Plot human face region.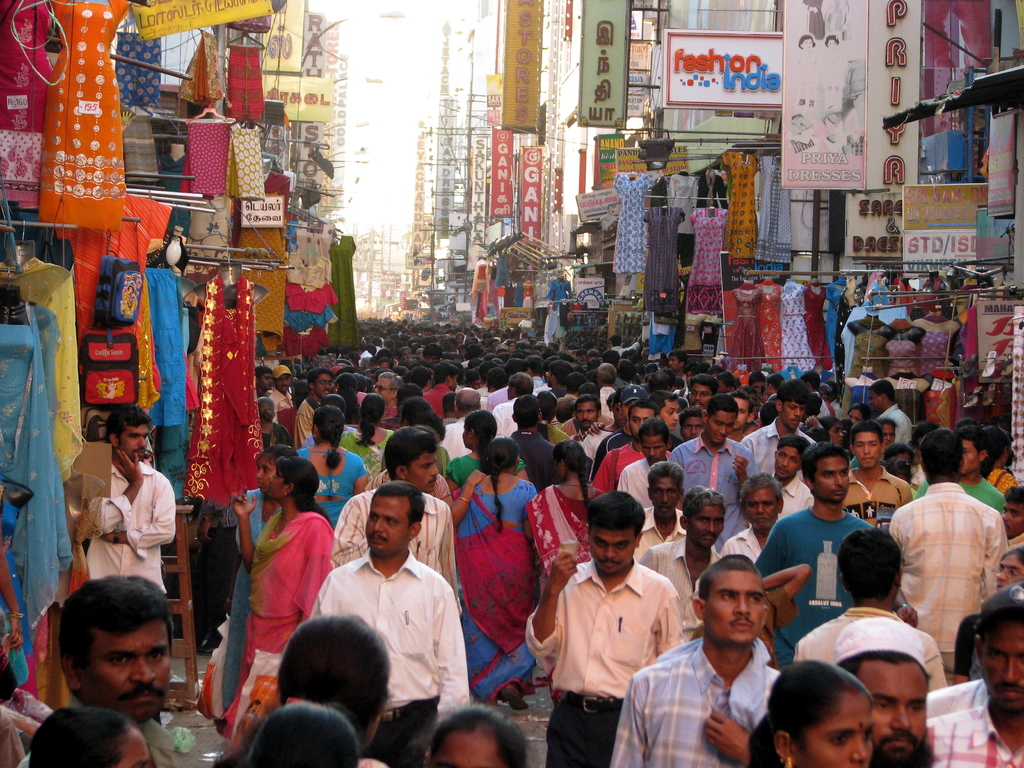
Plotted at pyautogui.locateOnScreen(665, 355, 680, 373).
